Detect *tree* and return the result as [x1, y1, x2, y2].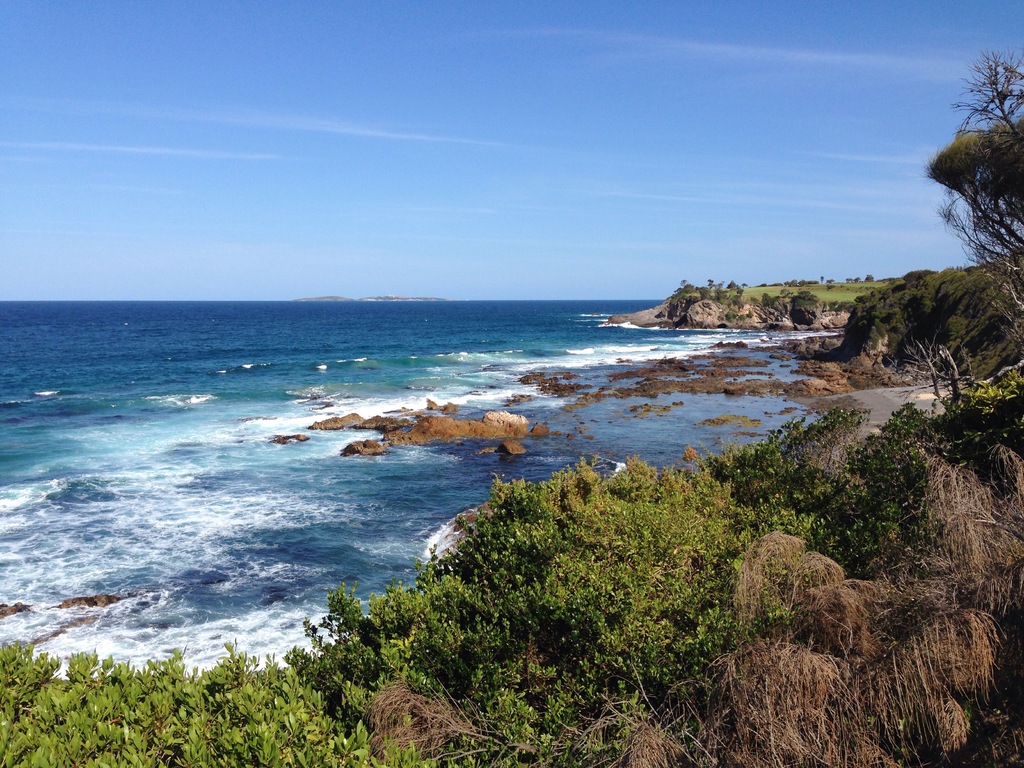
[902, 266, 935, 280].
